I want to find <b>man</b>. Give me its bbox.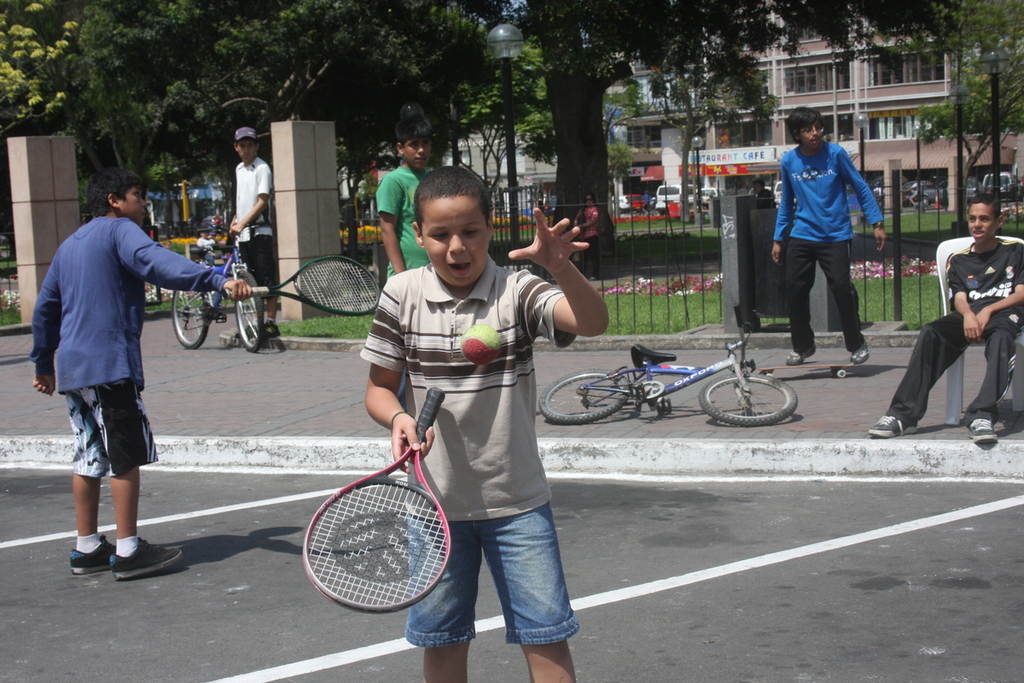
left=773, top=117, right=890, bottom=362.
